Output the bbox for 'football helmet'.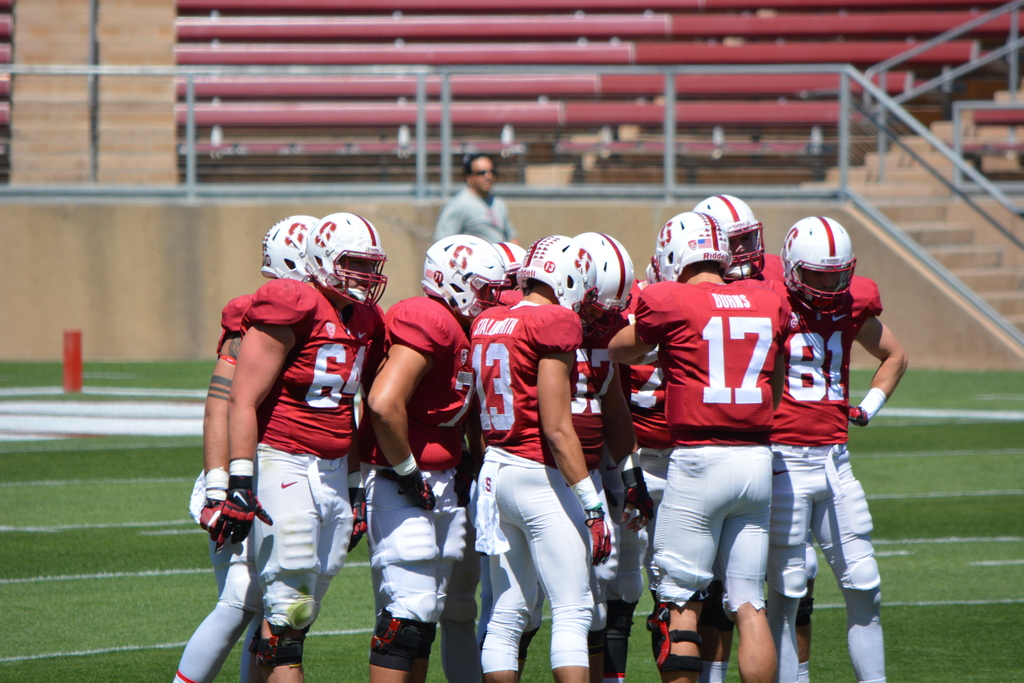
select_region(304, 207, 387, 312).
